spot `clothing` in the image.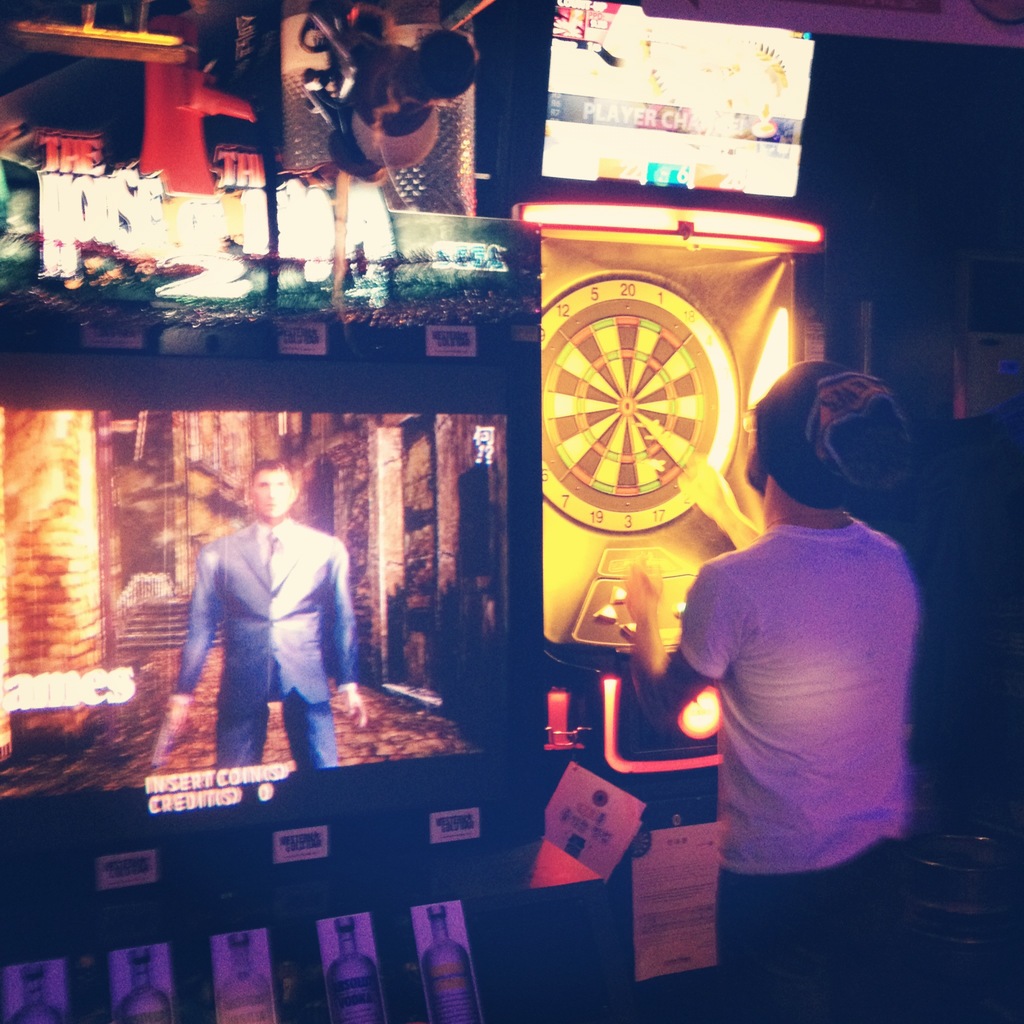
`clothing` found at region(175, 510, 378, 772).
